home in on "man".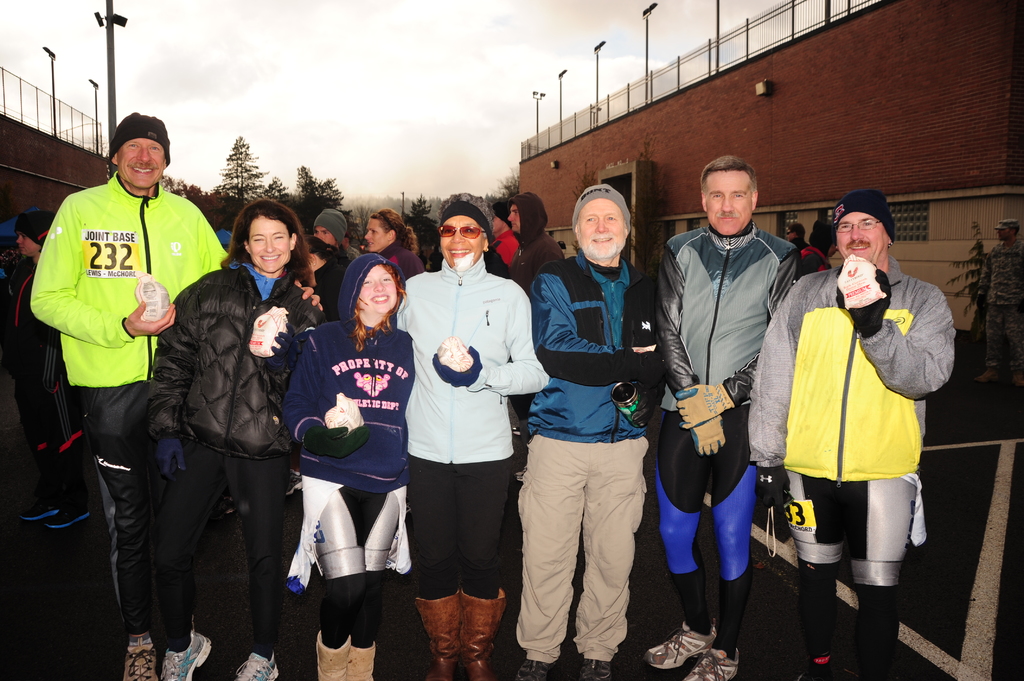
Homed in at x1=785, y1=220, x2=820, y2=245.
